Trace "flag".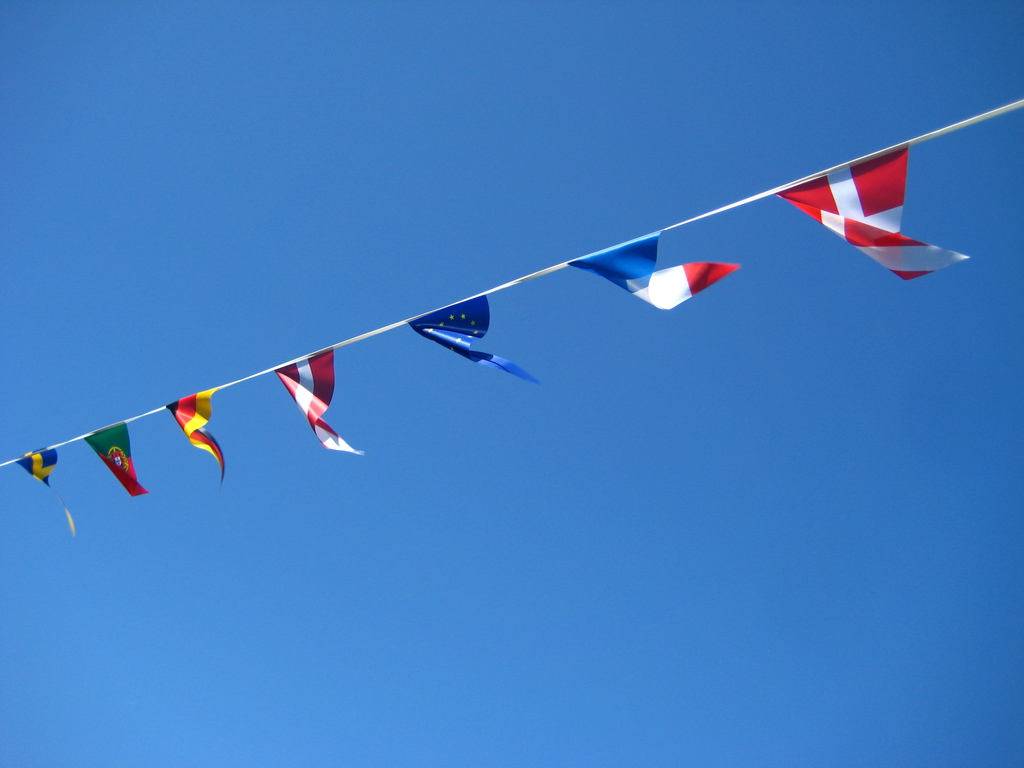
Traced to [163, 387, 232, 482].
